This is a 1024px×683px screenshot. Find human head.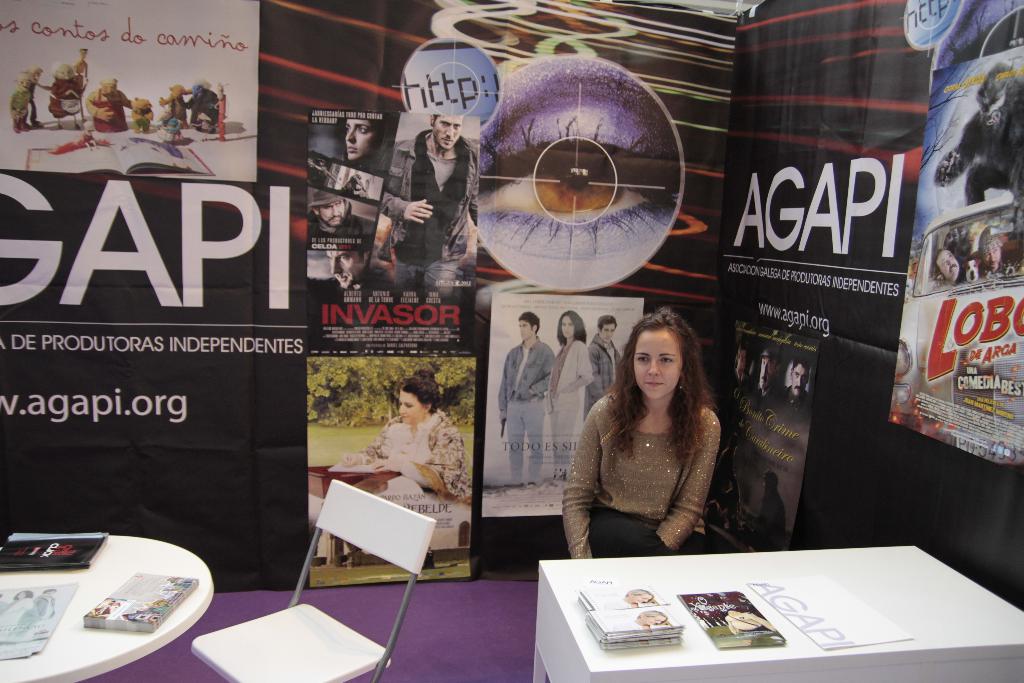
Bounding box: [397,378,444,425].
